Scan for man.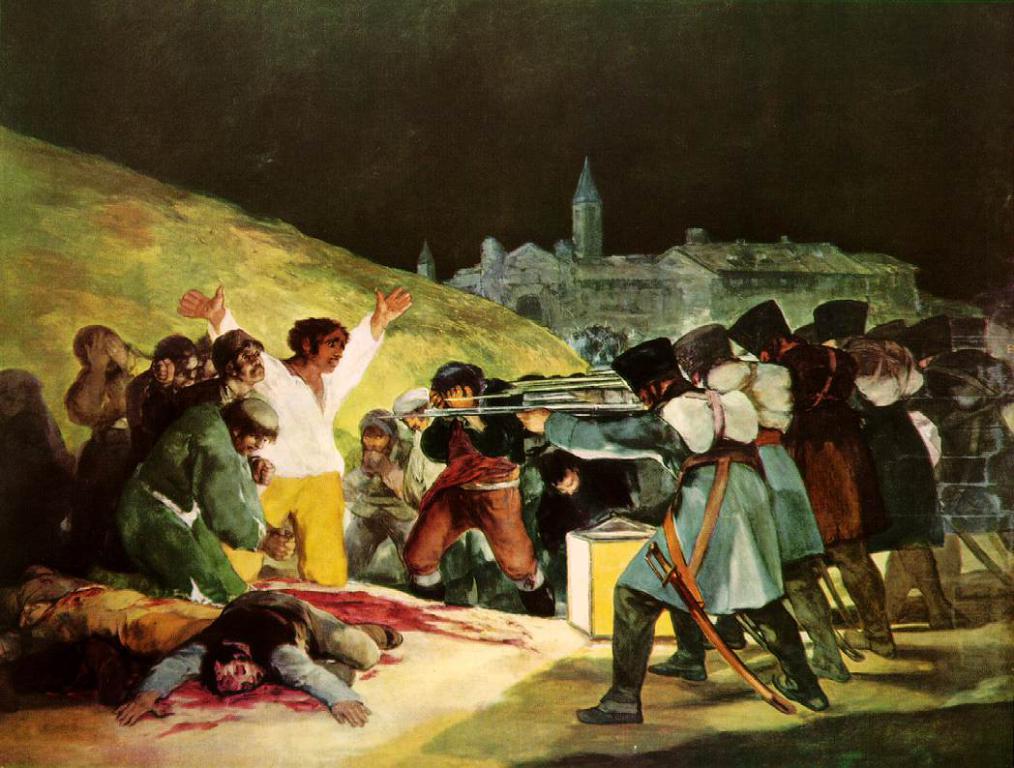
Scan result: [482,331,840,724].
